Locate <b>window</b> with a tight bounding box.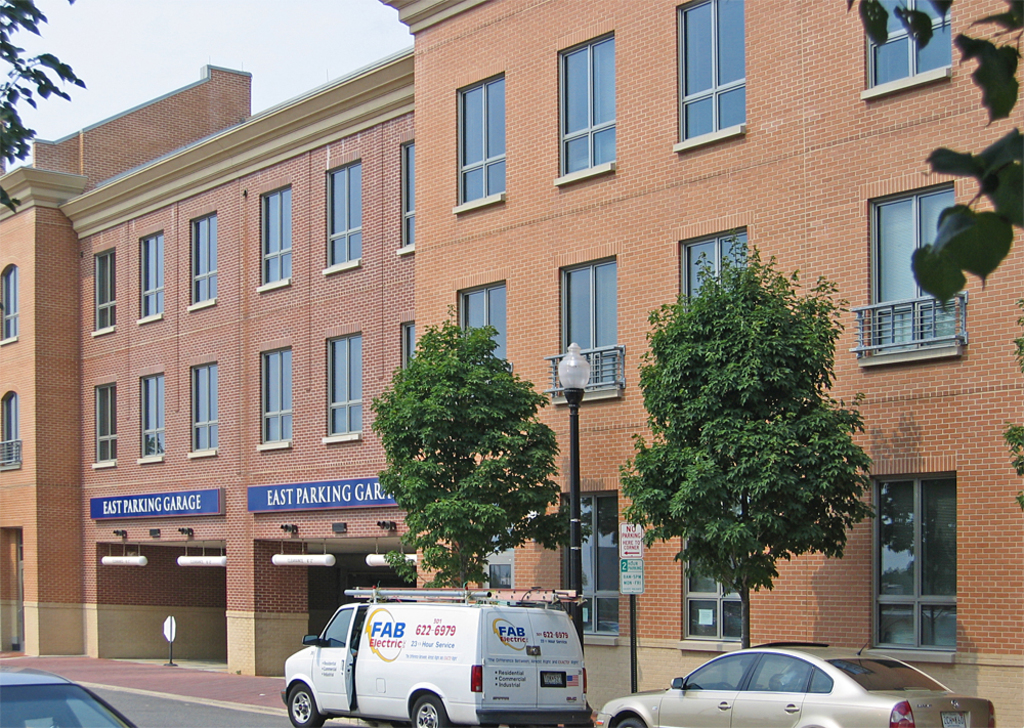
bbox=(129, 361, 169, 463).
